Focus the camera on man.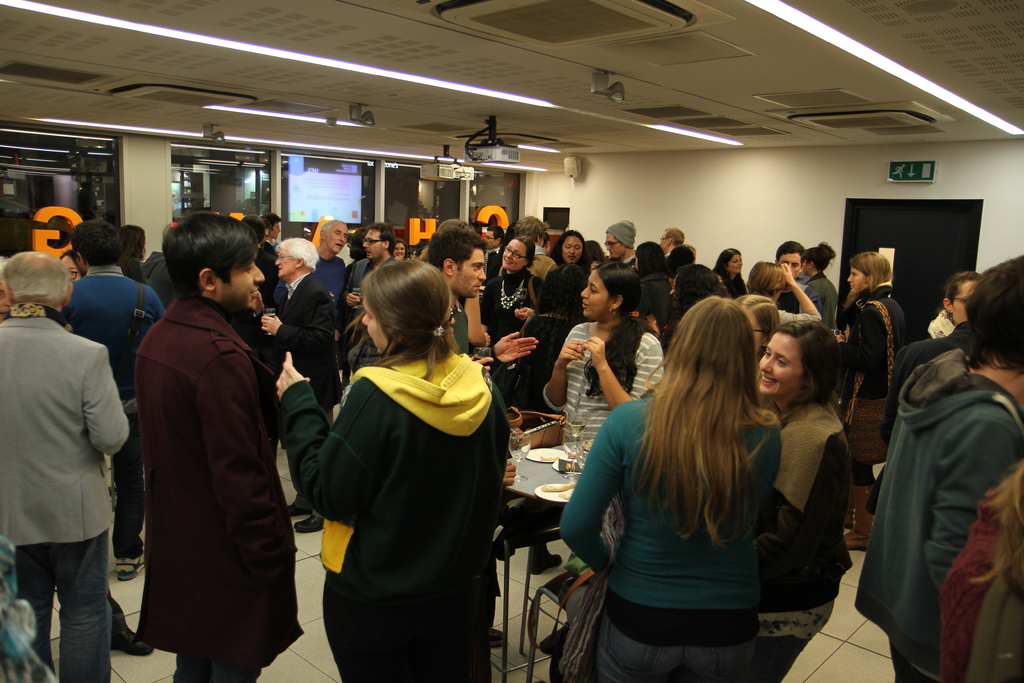
Focus region: rect(339, 217, 395, 322).
